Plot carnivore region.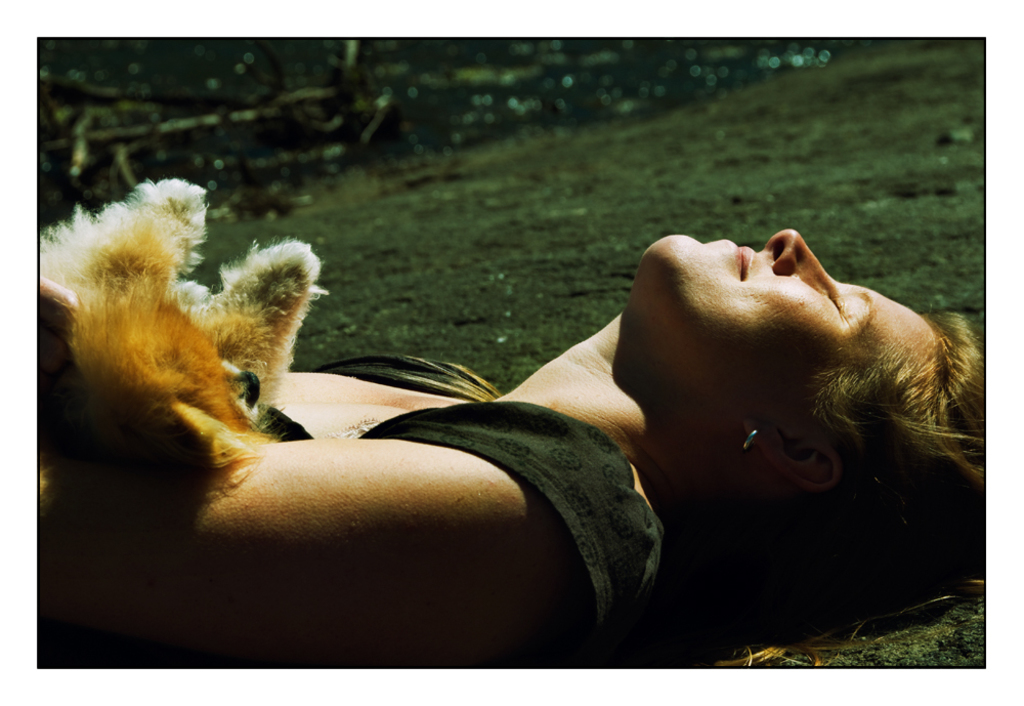
Plotted at (left=35, top=176, right=329, bottom=508).
